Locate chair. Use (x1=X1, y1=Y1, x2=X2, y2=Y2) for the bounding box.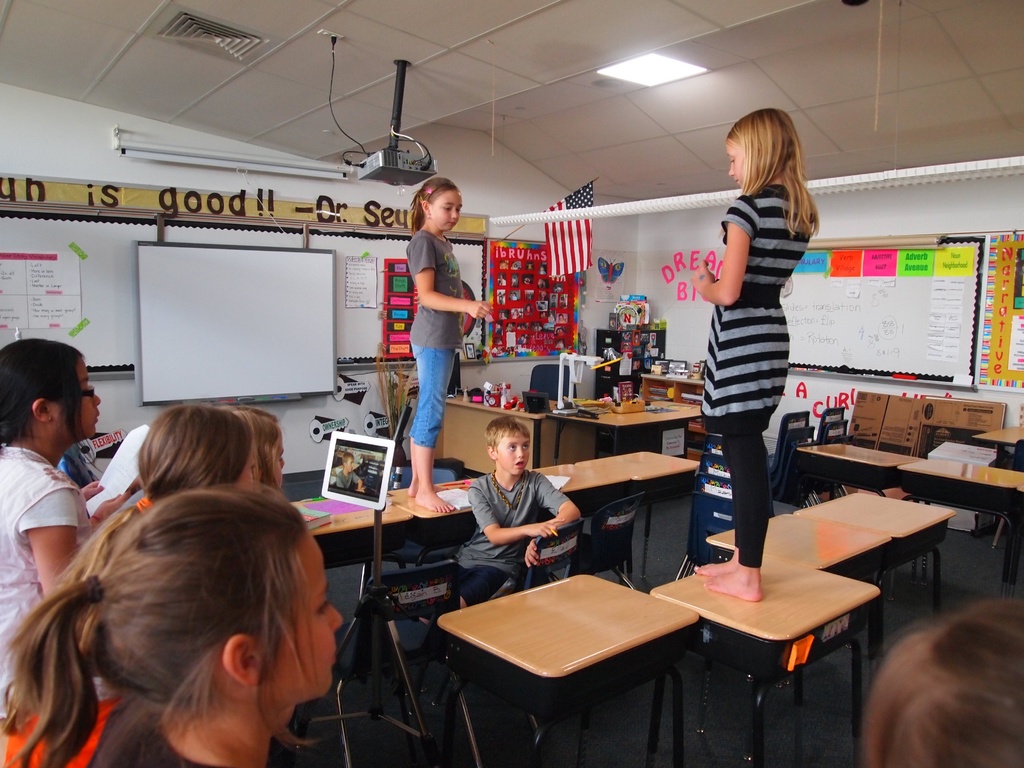
(x1=712, y1=512, x2=888, y2=735).
